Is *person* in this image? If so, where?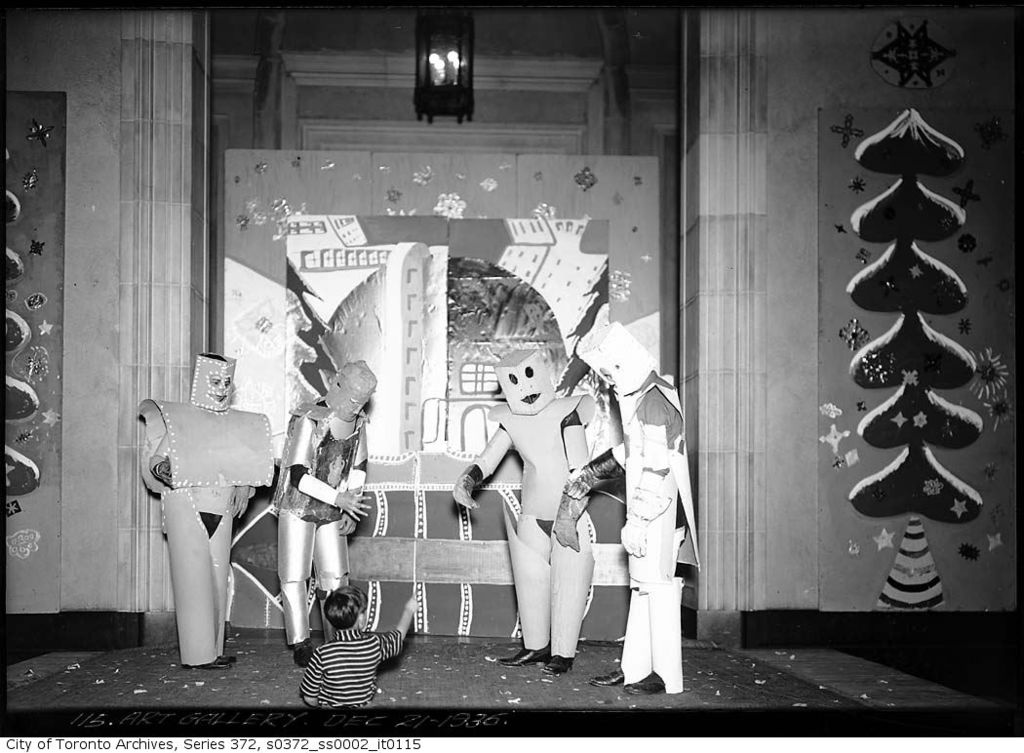
Yes, at detection(298, 584, 418, 709).
